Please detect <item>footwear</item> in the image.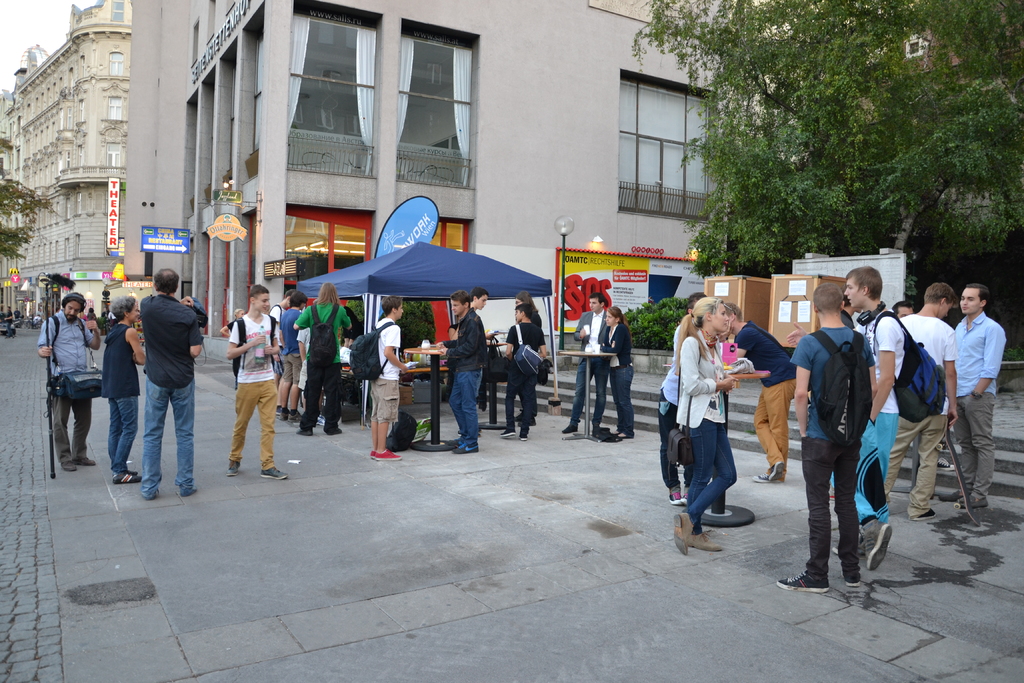
select_region(226, 459, 240, 476).
